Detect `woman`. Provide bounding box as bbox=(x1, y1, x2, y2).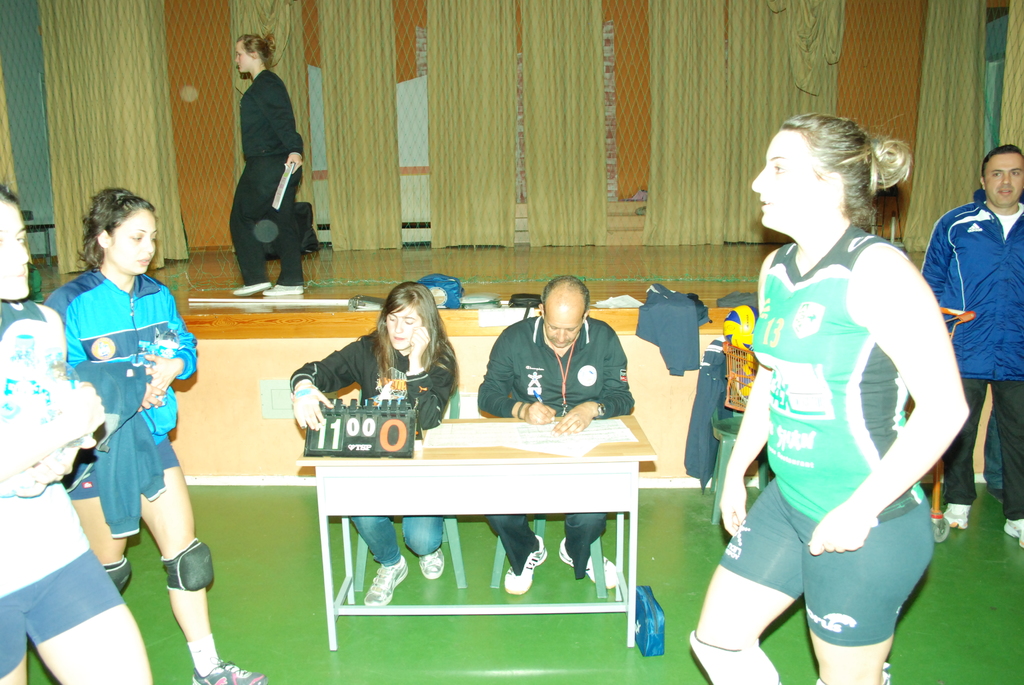
bbox=(684, 109, 967, 684).
